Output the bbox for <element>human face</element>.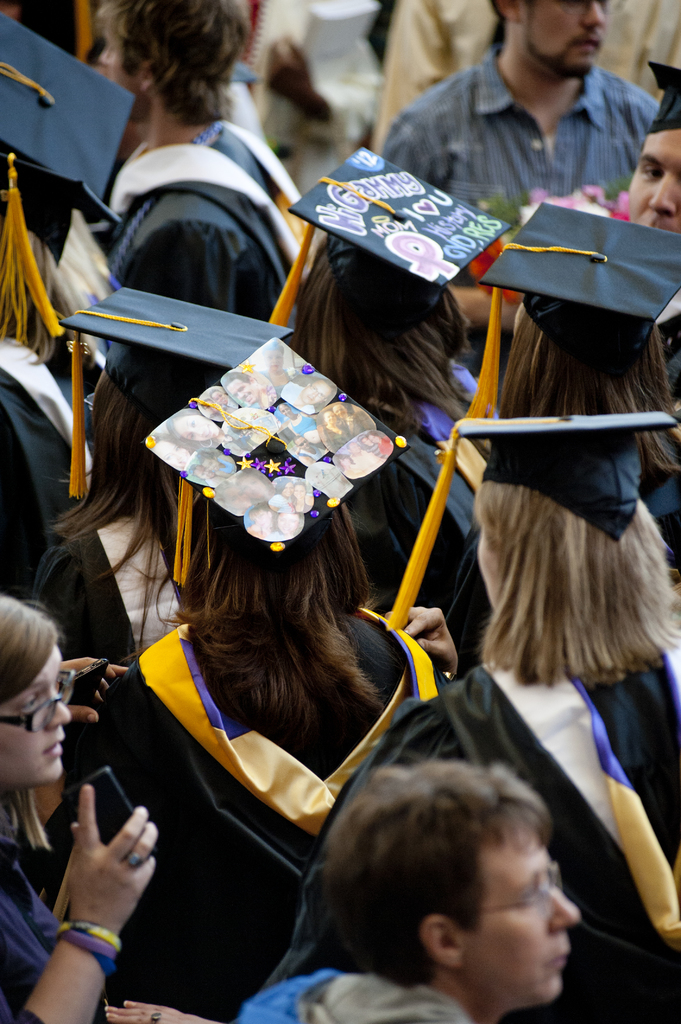
box(459, 814, 581, 1003).
